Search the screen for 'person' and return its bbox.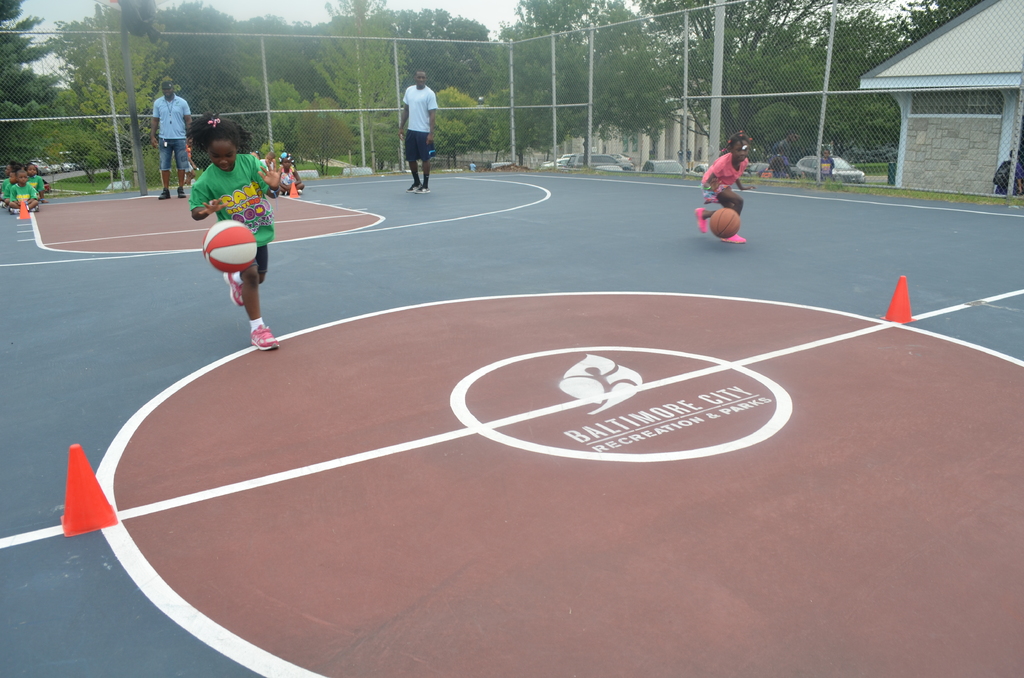
Found: bbox(190, 109, 282, 344).
